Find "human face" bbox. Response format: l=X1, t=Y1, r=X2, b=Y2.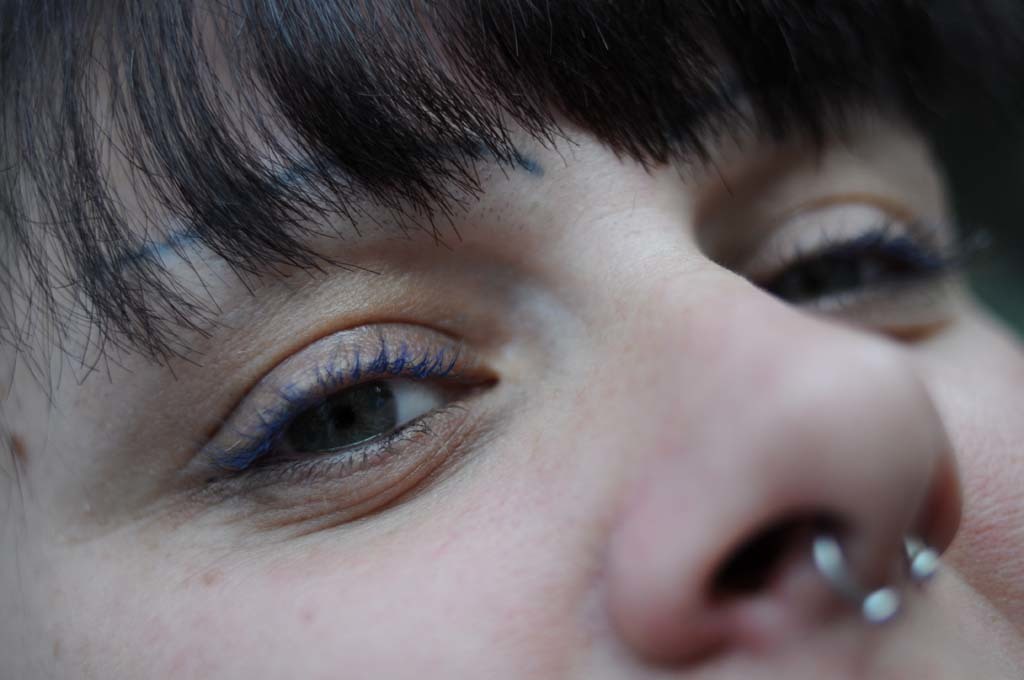
l=0, t=0, r=1023, b=679.
